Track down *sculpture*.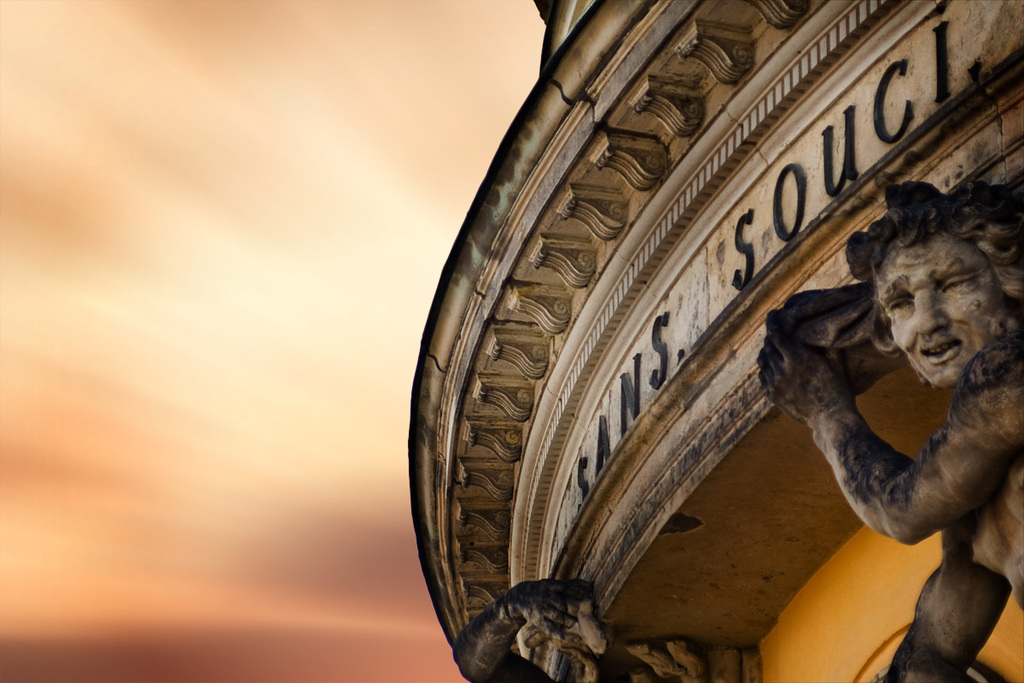
Tracked to 776 182 1023 617.
